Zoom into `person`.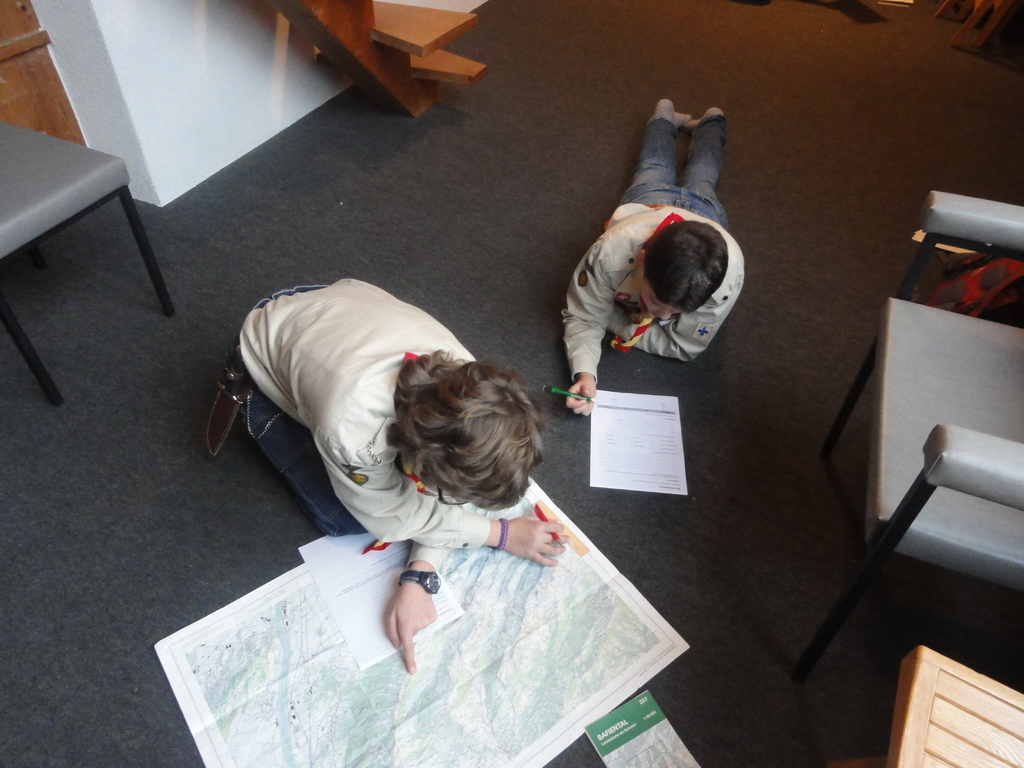
Zoom target: l=546, t=69, r=760, b=486.
